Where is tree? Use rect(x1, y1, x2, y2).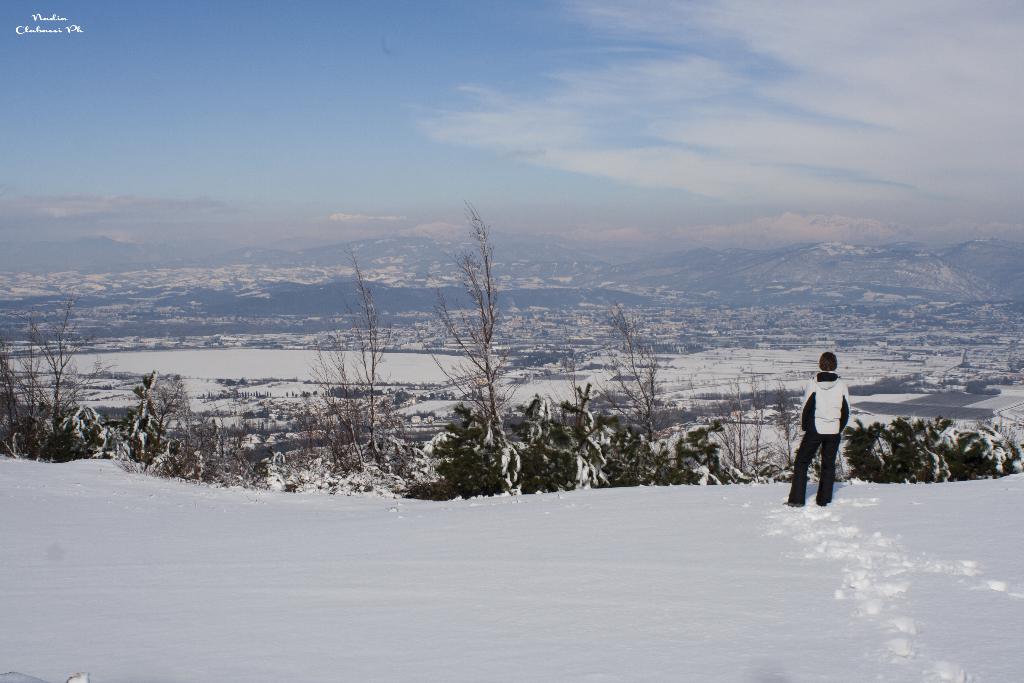
rect(585, 310, 672, 448).
